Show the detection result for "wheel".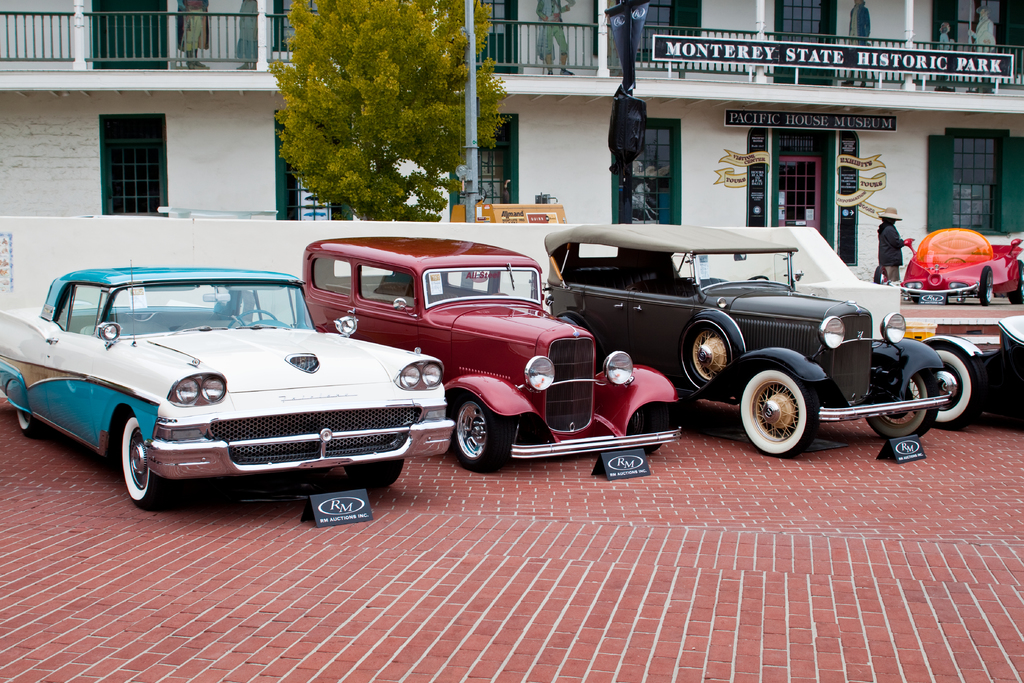
region(15, 411, 39, 436).
